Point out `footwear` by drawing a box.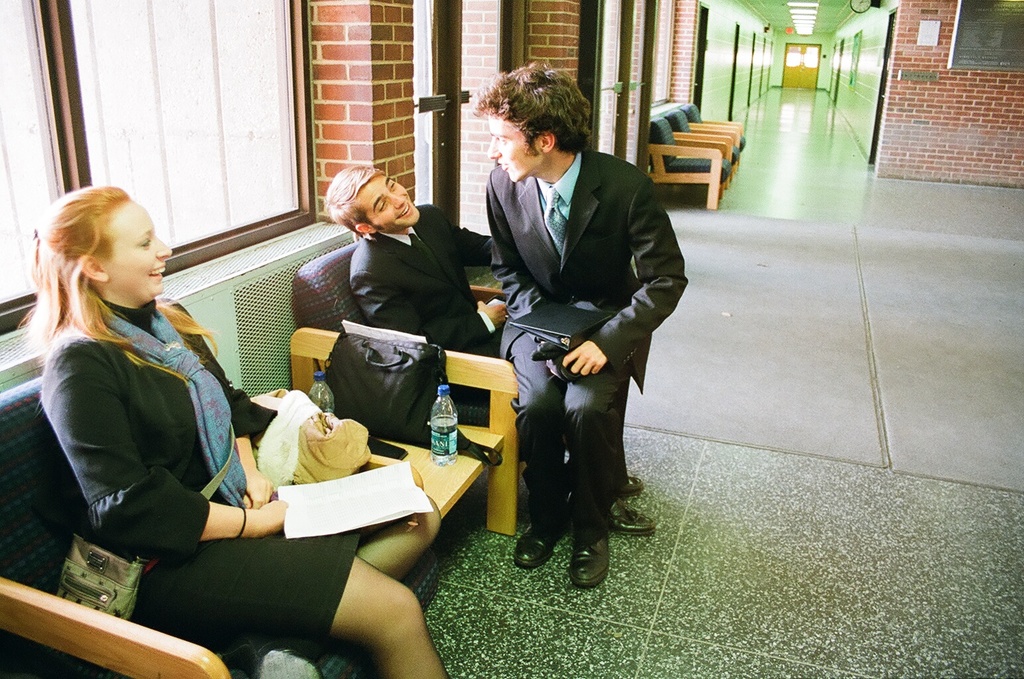
[left=613, top=476, right=647, bottom=499].
